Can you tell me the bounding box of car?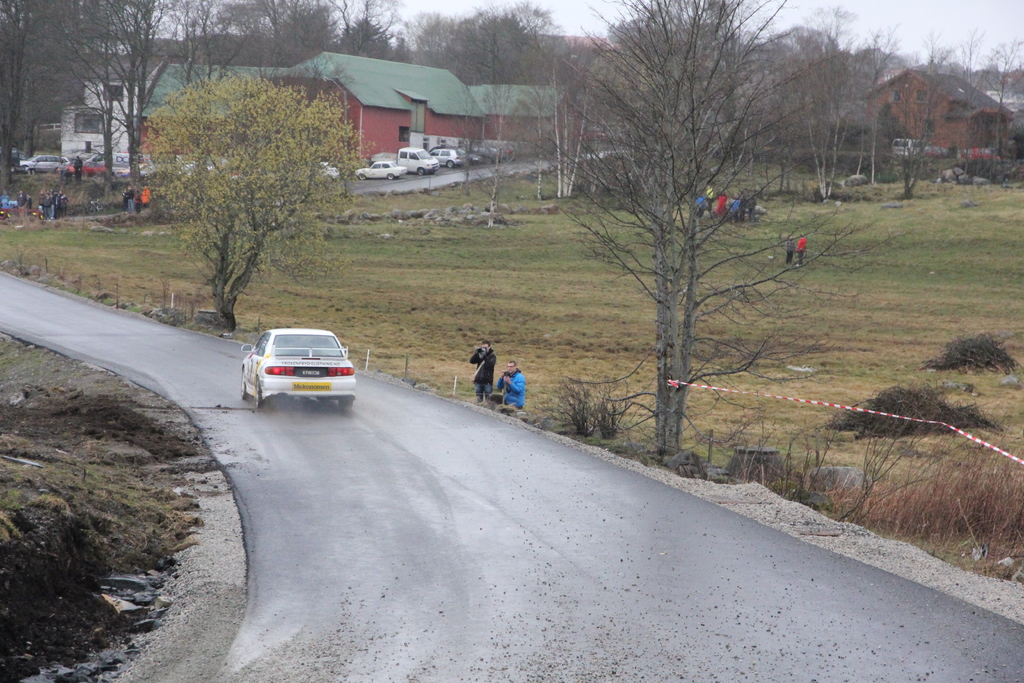
{"left": 10, "top": 149, "right": 28, "bottom": 172}.
